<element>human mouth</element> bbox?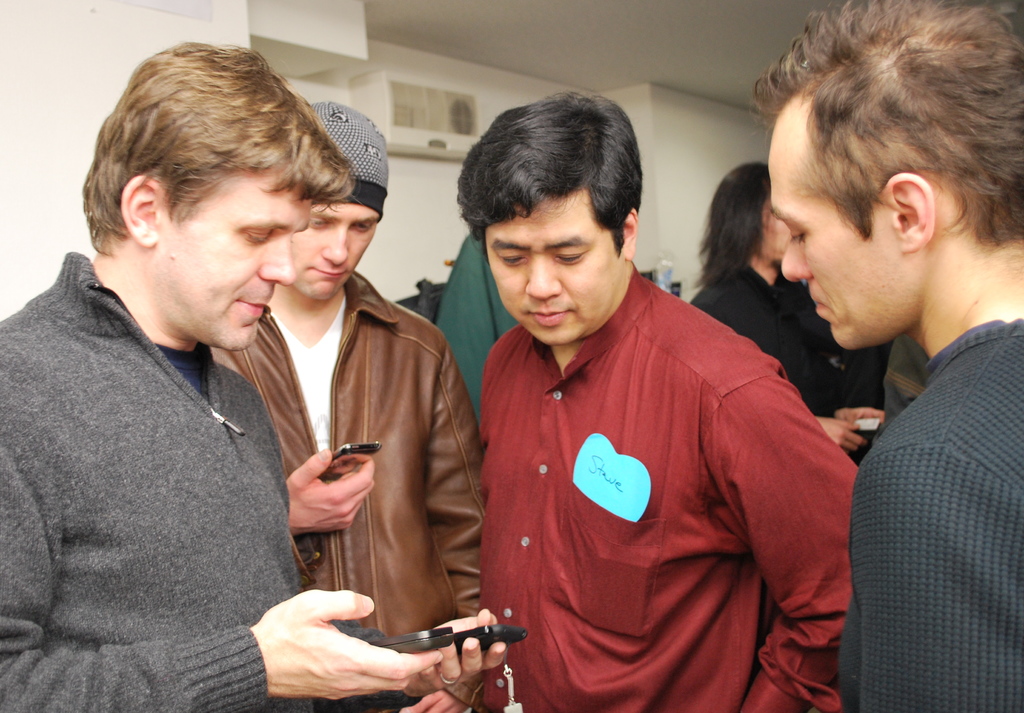
[808, 288, 830, 318]
